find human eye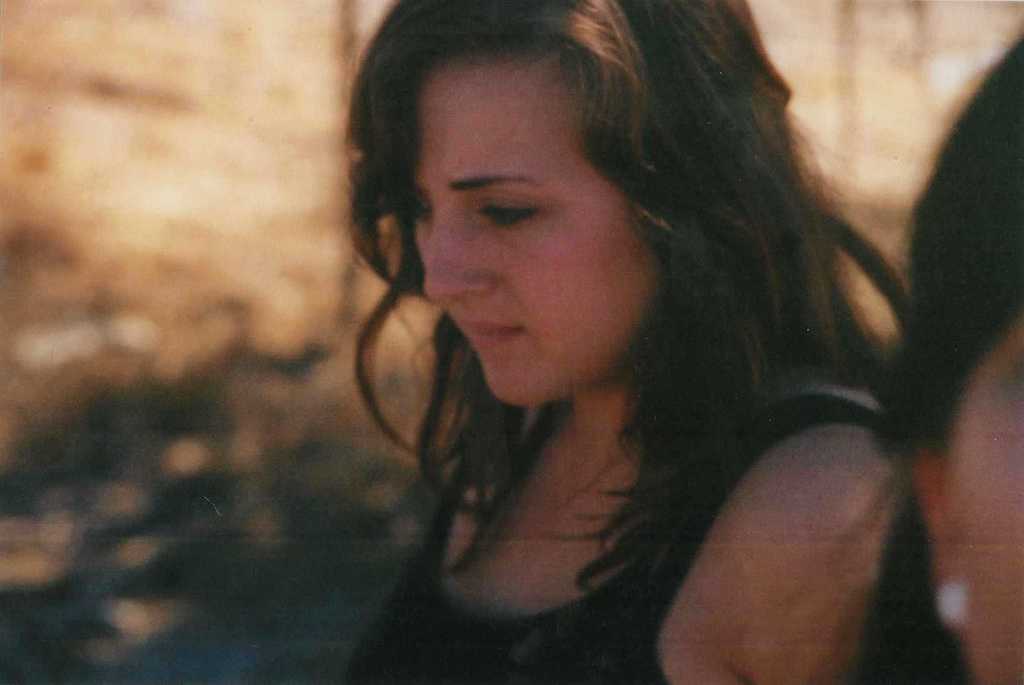
crop(477, 195, 541, 232)
